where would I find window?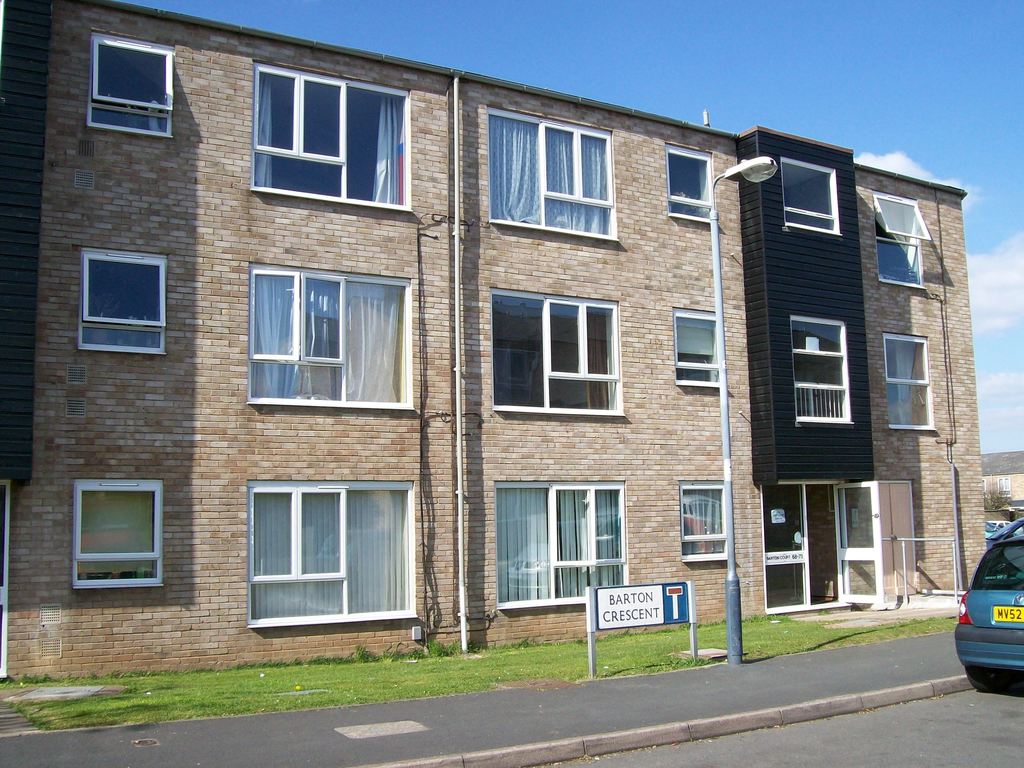
At bbox=(258, 257, 411, 413).
